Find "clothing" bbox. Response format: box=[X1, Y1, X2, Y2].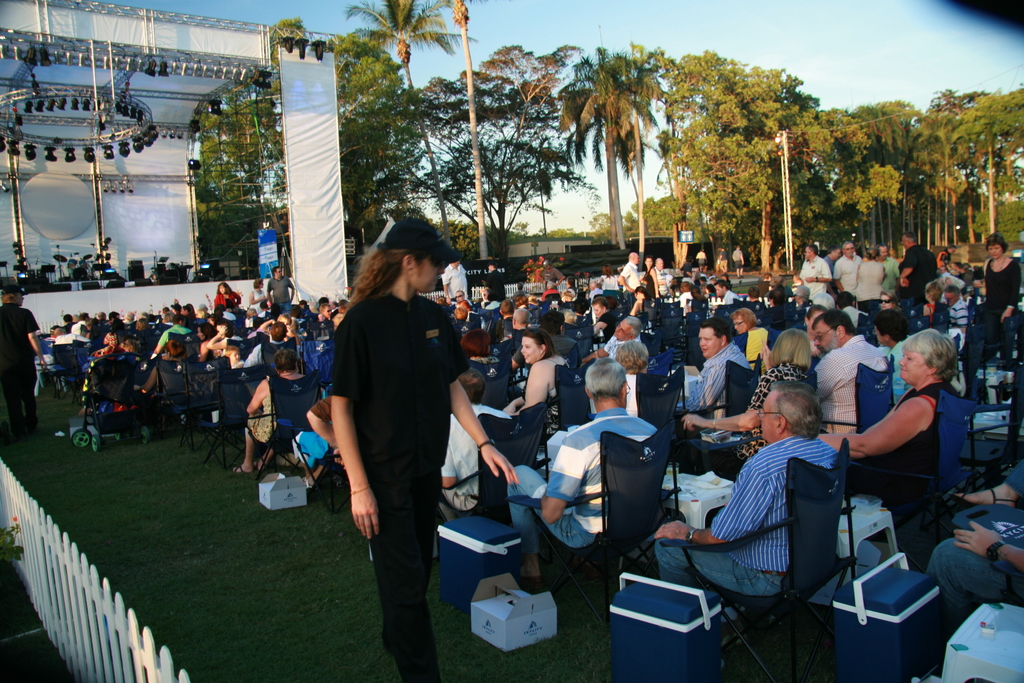
box=[324, 293, 470, 682].
